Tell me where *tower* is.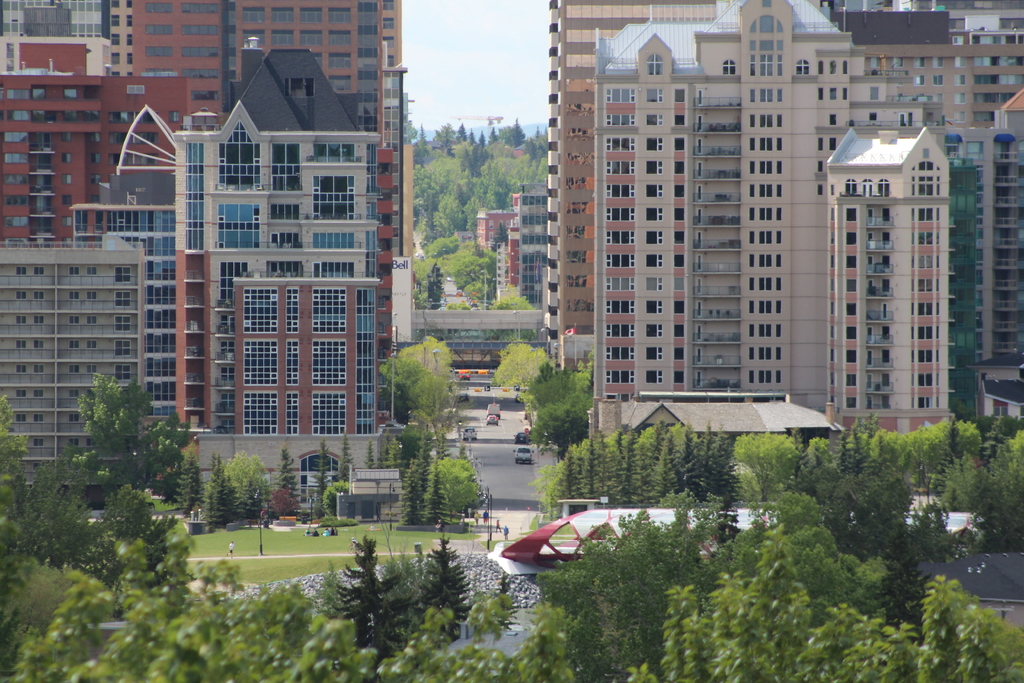
*tower* is at [left=524, top=13, right=923, bottom=443].
